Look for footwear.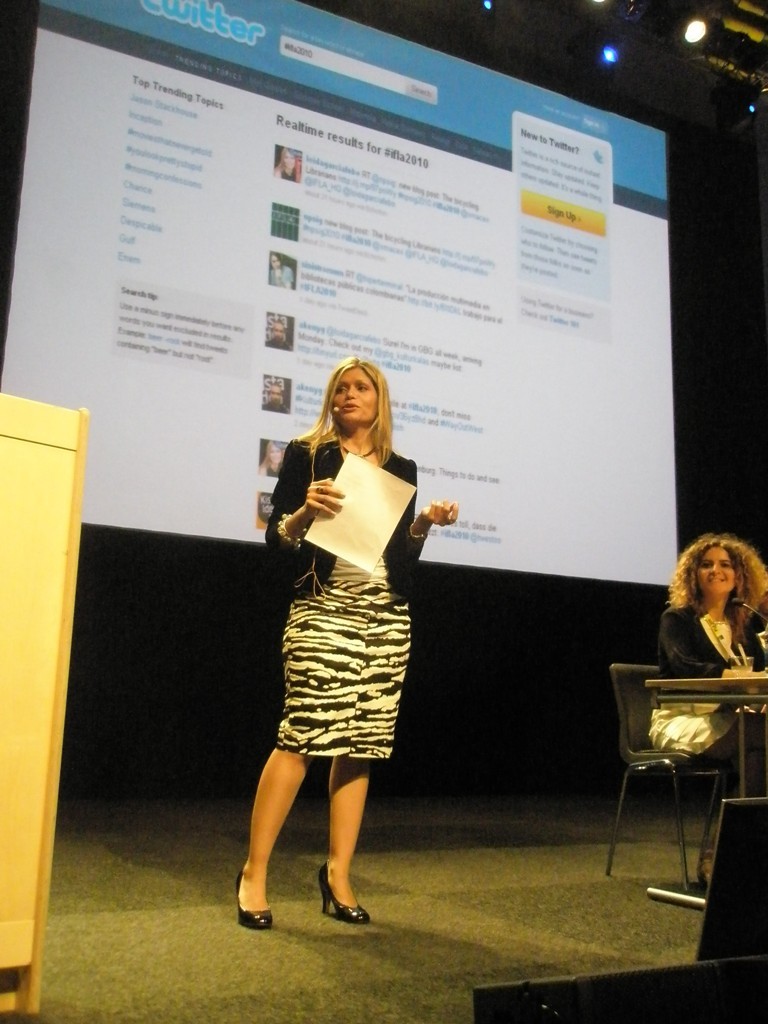
Found: crop(319, 868, 370, 917).
